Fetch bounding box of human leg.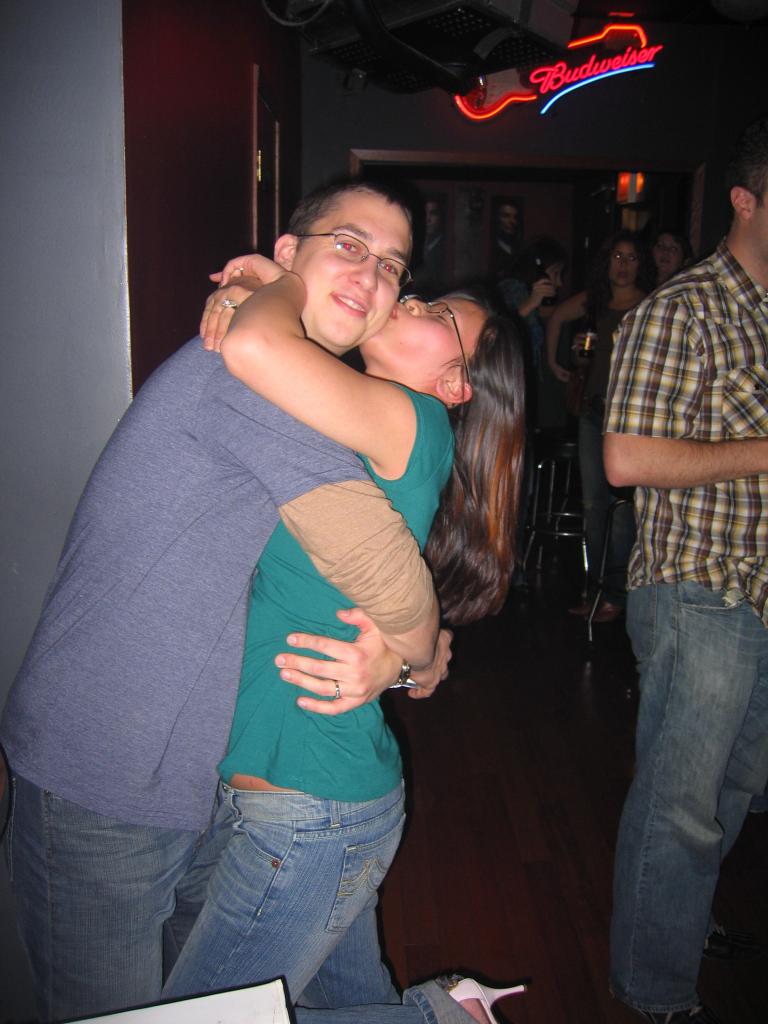
Bbox: BBox(166, 787, 408, 989).
